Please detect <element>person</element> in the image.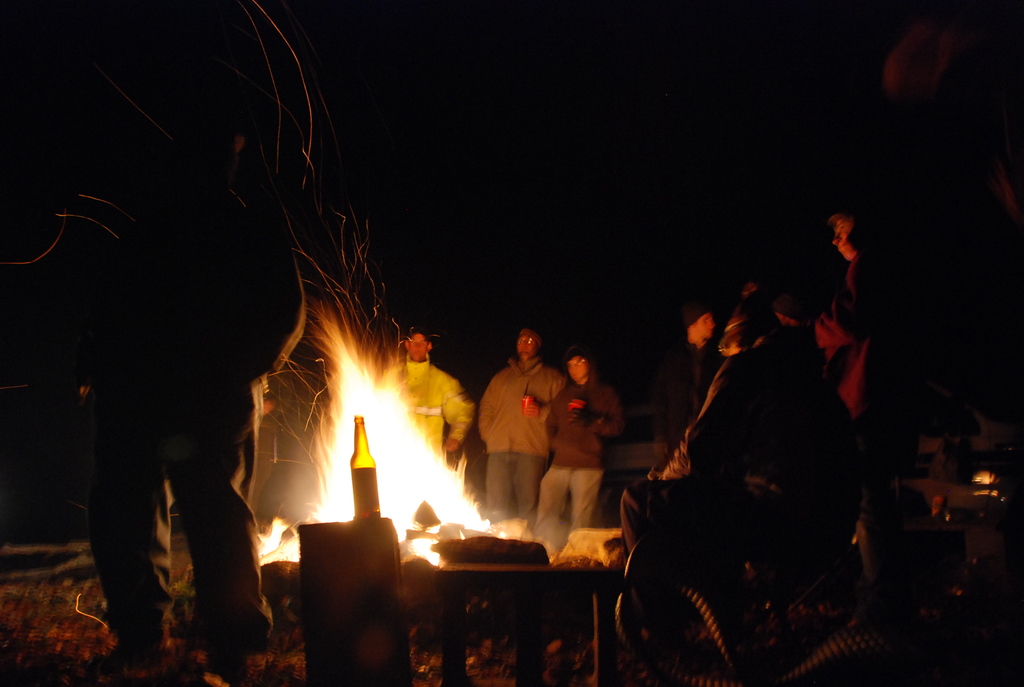
[653, 310, 725, 457].
